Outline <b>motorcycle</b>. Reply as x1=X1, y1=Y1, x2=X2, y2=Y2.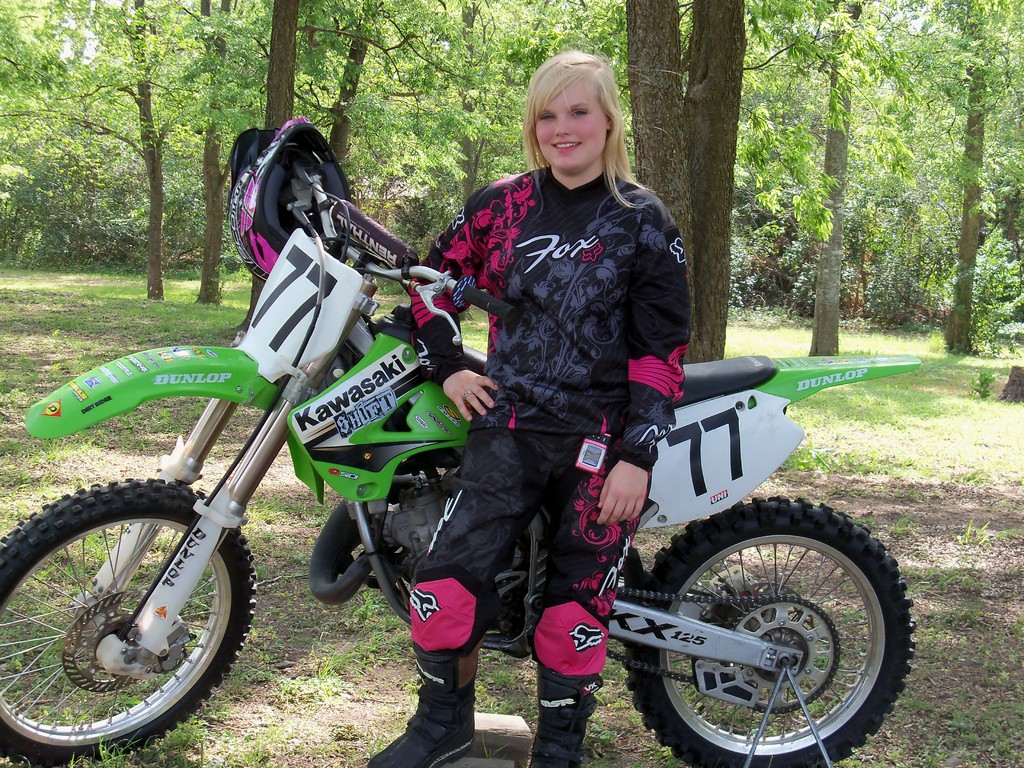
x1=0, y1=115, x2=914, y2=767.
